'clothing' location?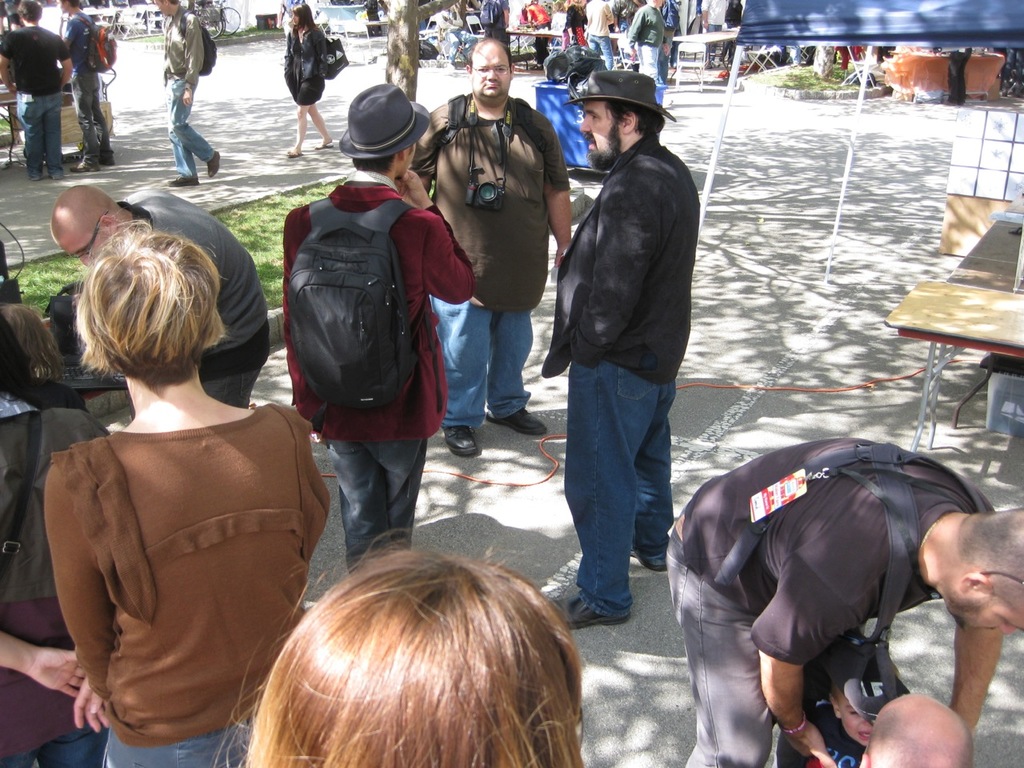
(202, 354, 262, 410)
